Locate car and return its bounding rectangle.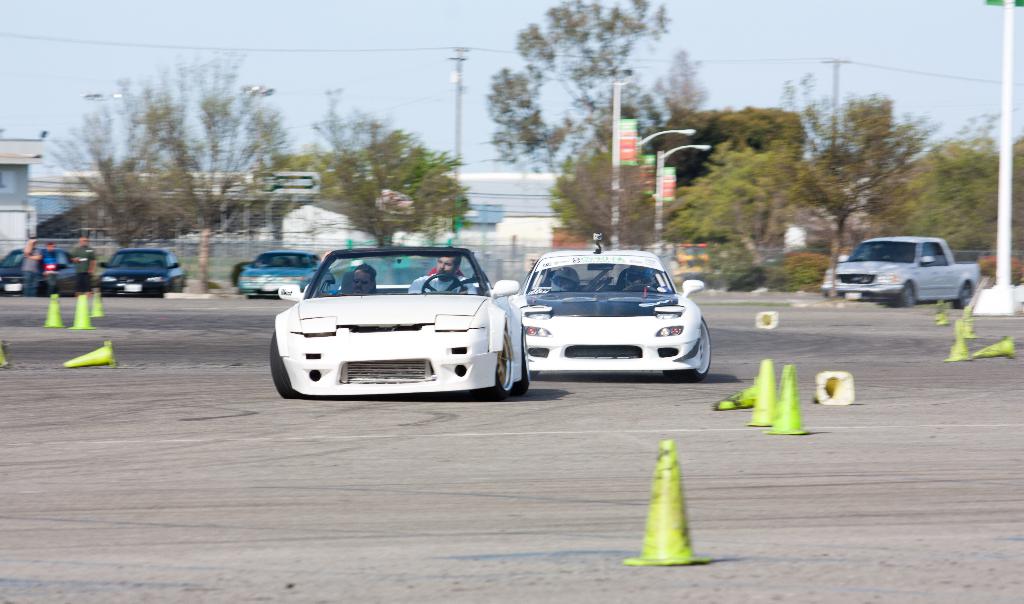
crop(271, 248, 528, 402).
